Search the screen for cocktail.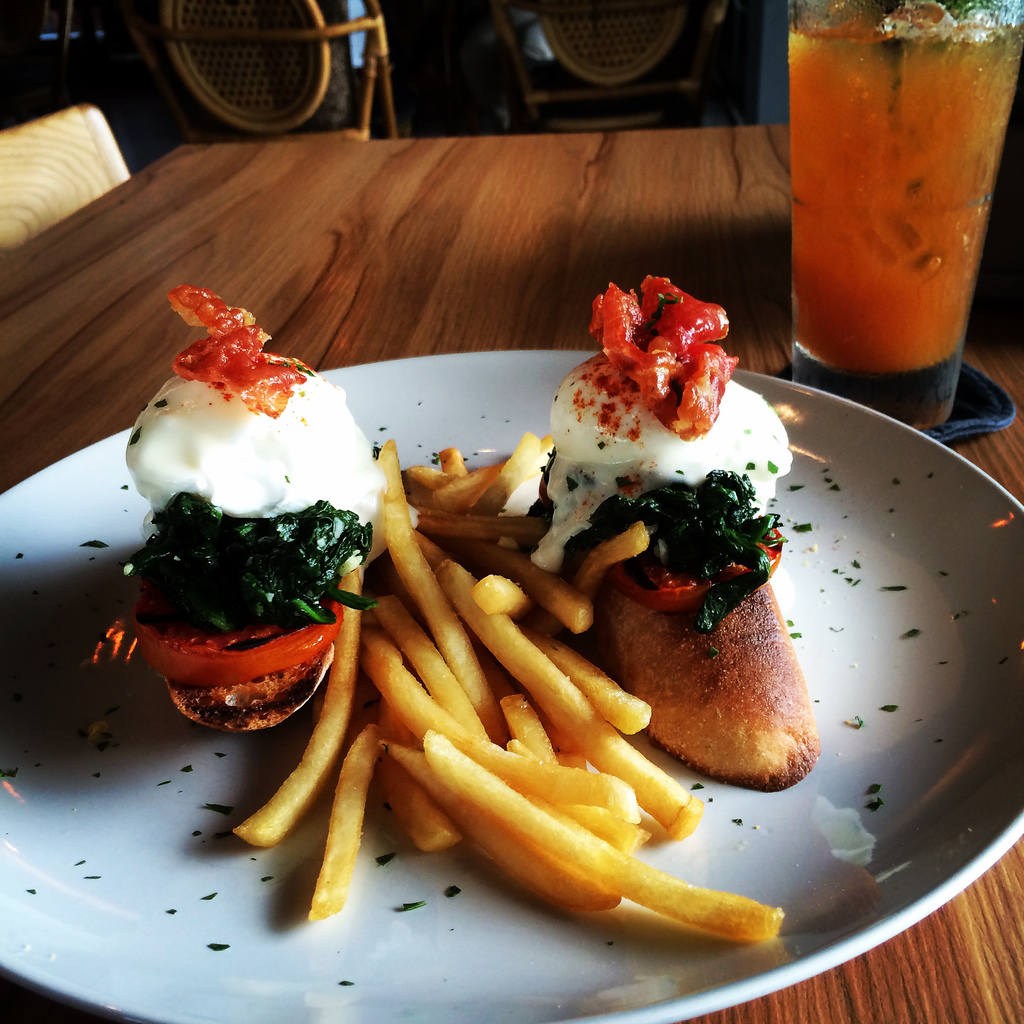
Found at x1=787 y1=0 x2=1023 y2=426.
